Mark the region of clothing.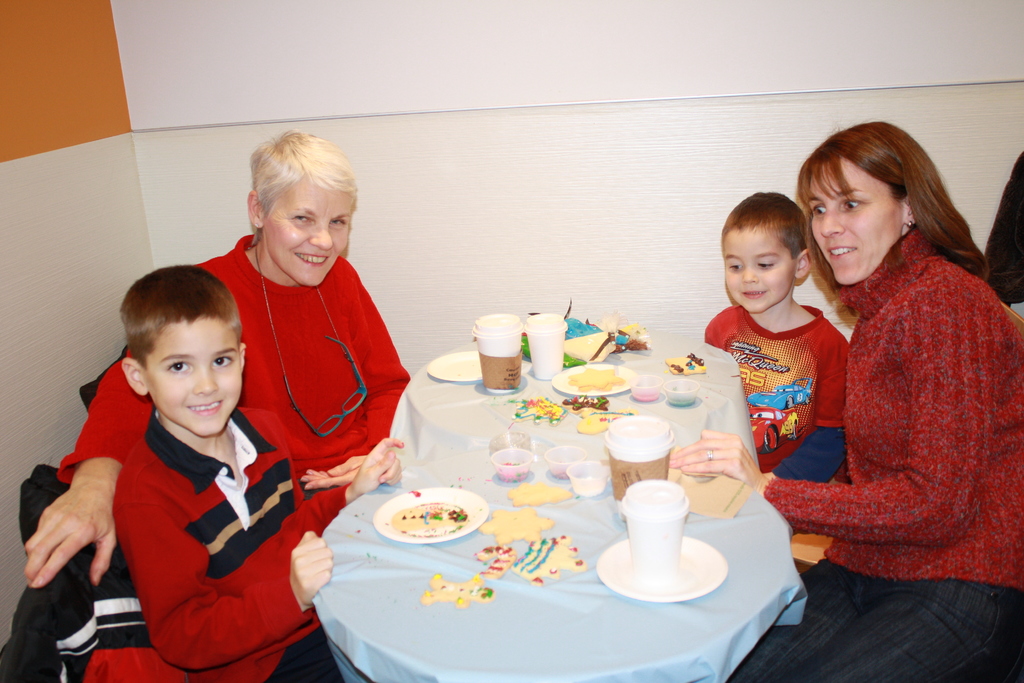
Region: box(57, 229, 423, 504).
